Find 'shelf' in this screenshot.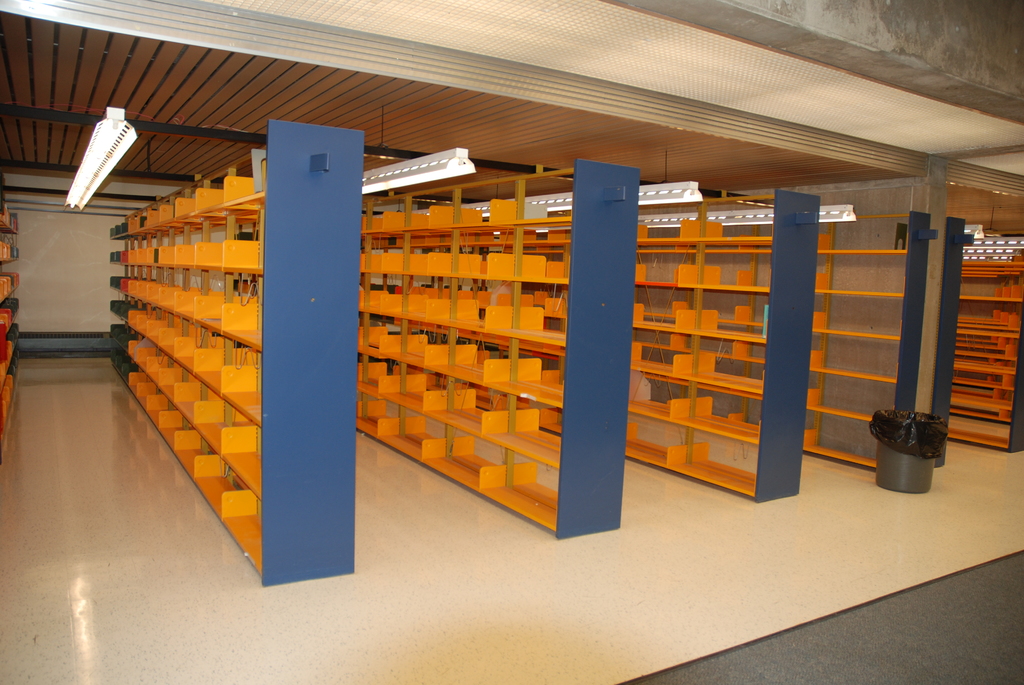
The bounding box for 'shelf' is l=647, t=209, r=929, b=474.
